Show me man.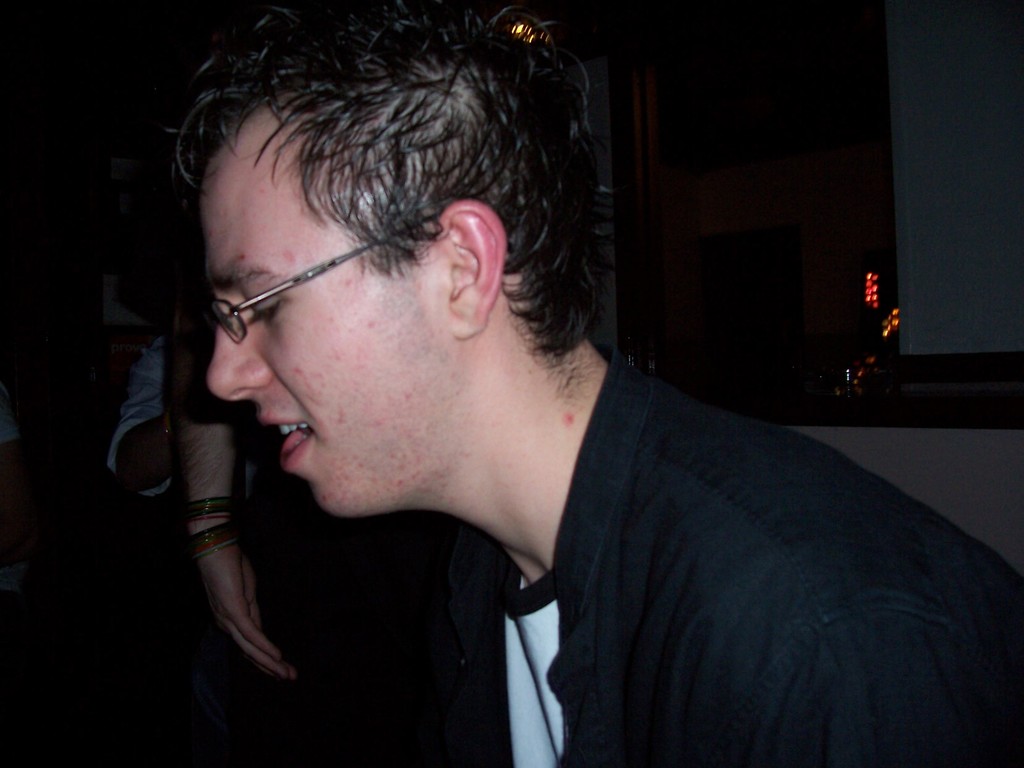
man is here: (200,0,1023,767).
